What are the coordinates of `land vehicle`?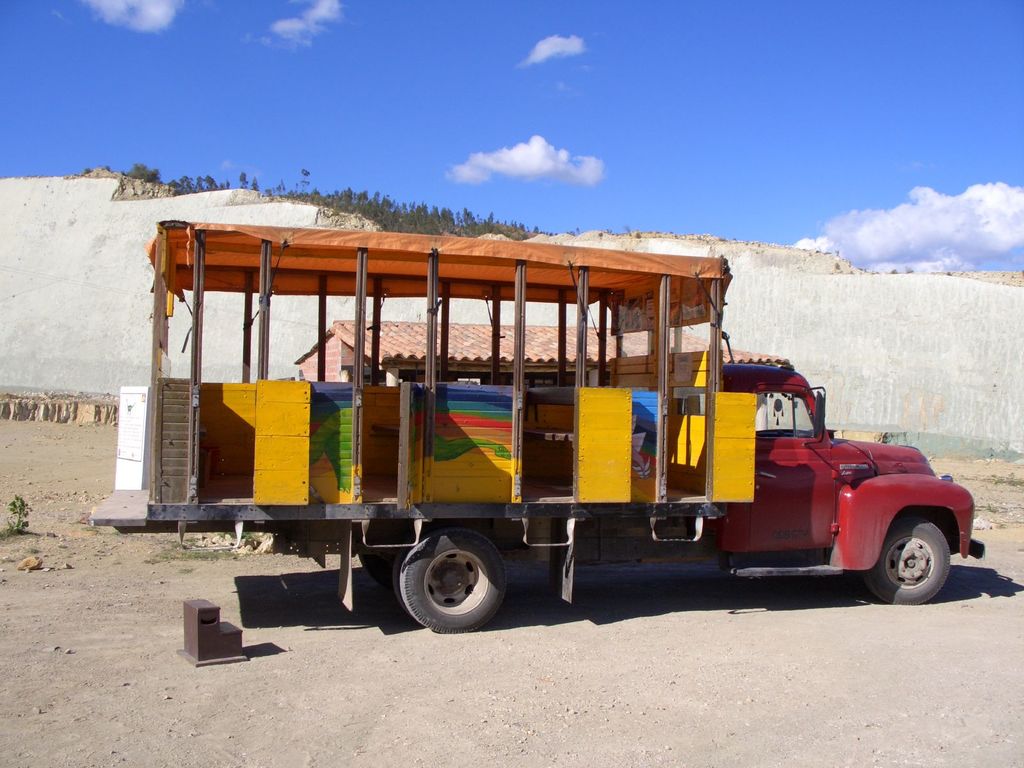
121, 245, 995, 639.
